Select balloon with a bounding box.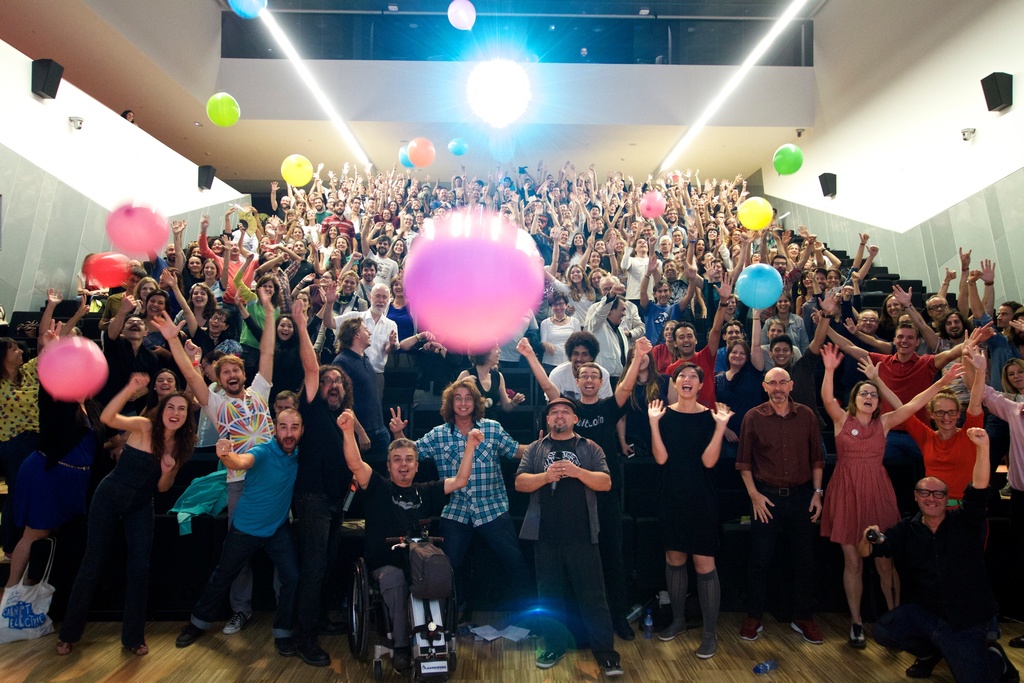
<box>403,205,543,358</box>.
